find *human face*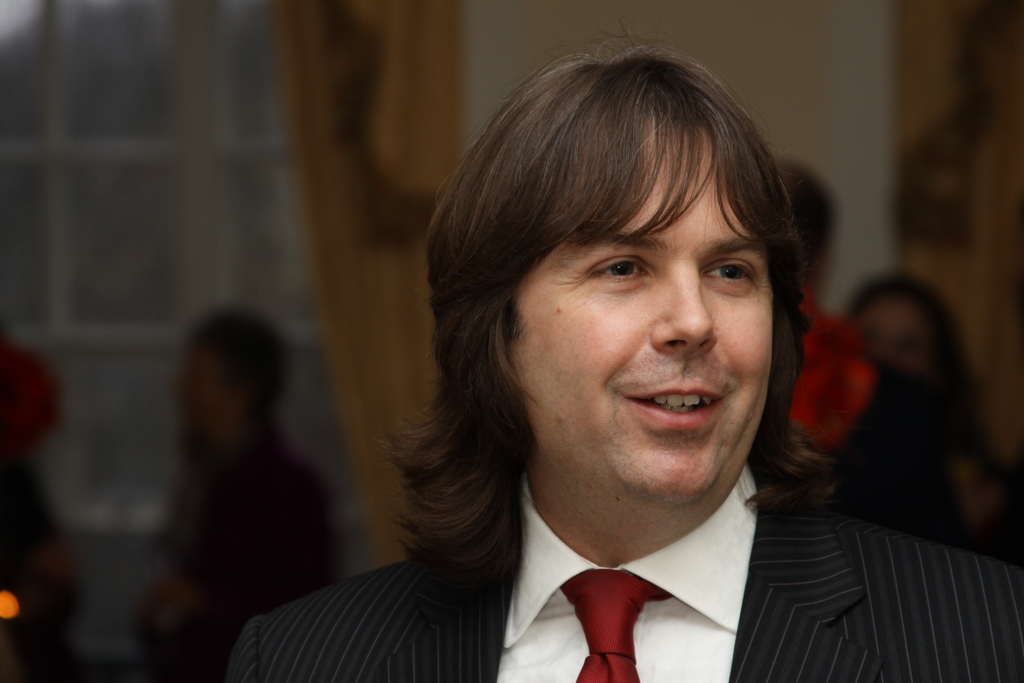
[left=171, top=345, right=225, bottom=452]
